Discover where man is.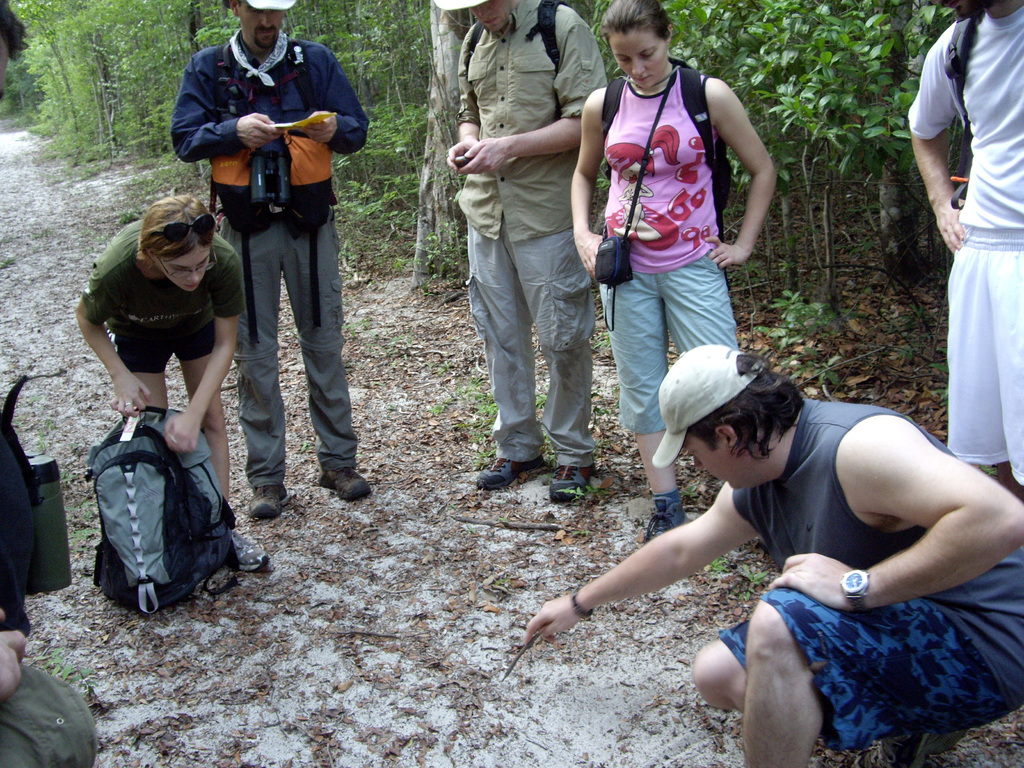
Discovered at locate(516, 341, 1023, 767).
